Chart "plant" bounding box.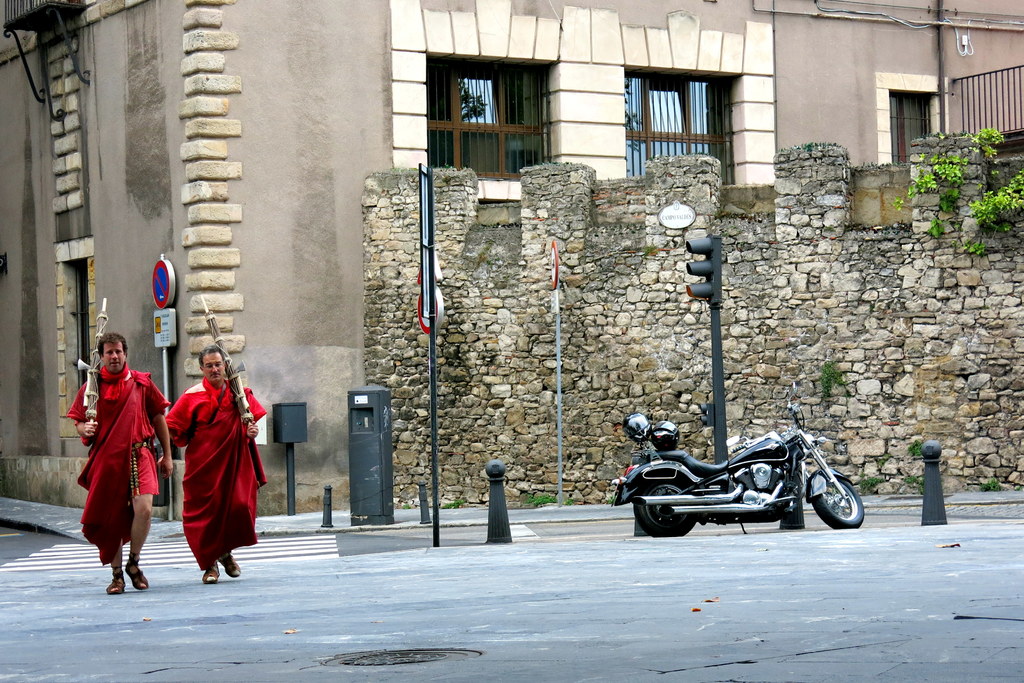
Charted: (908,438,919,458).
